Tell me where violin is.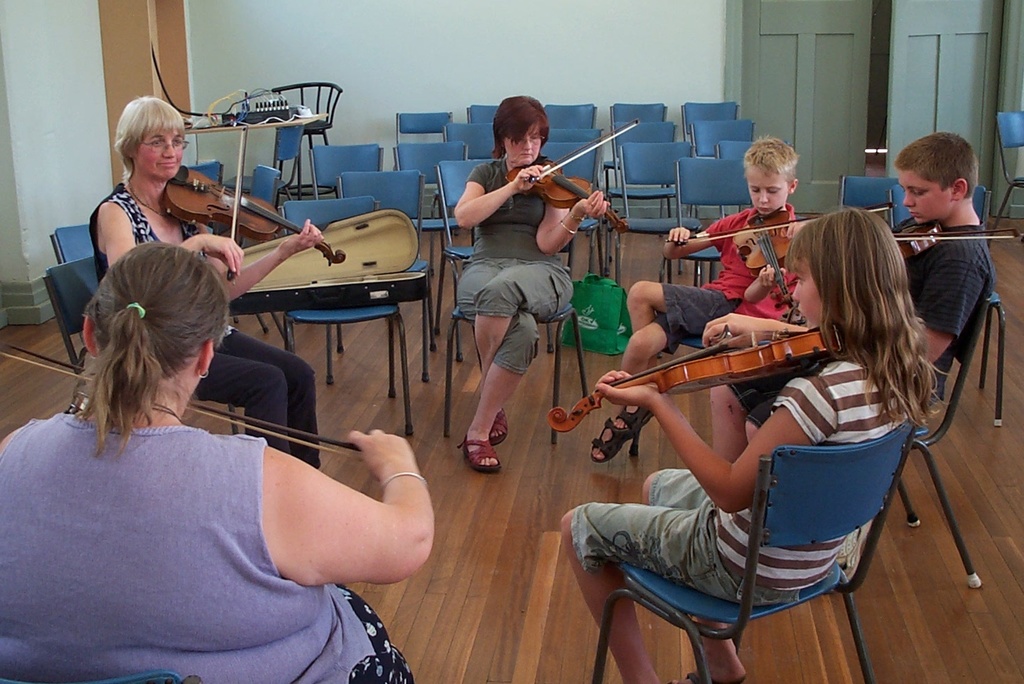
violin is at region(465, 113, 647, 234).
